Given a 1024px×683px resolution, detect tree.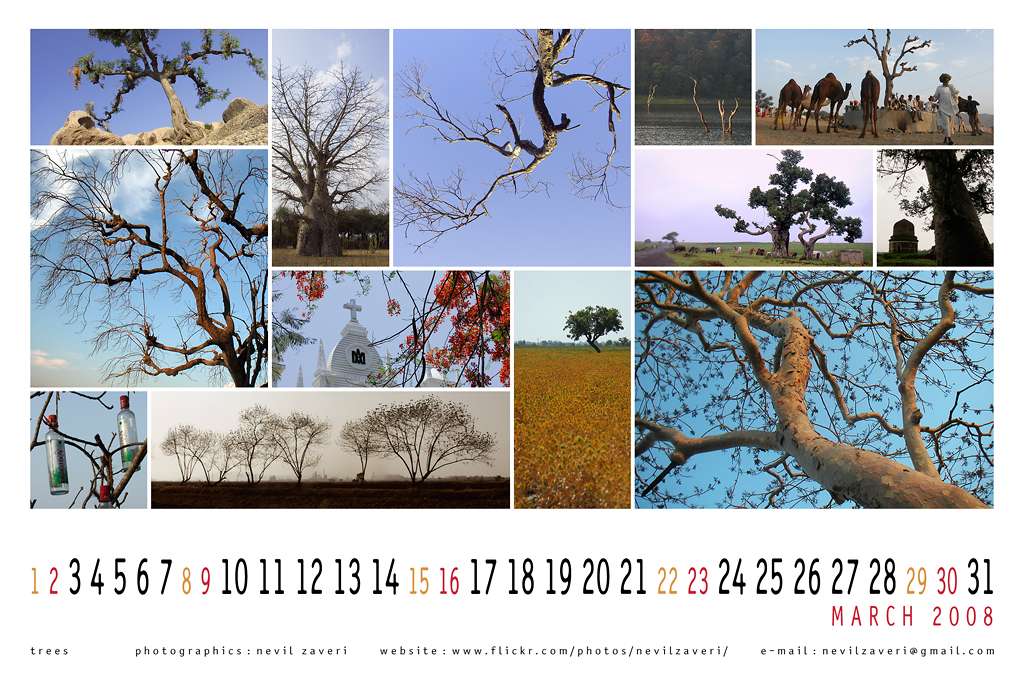
rect(333, 392, 502, 495).
